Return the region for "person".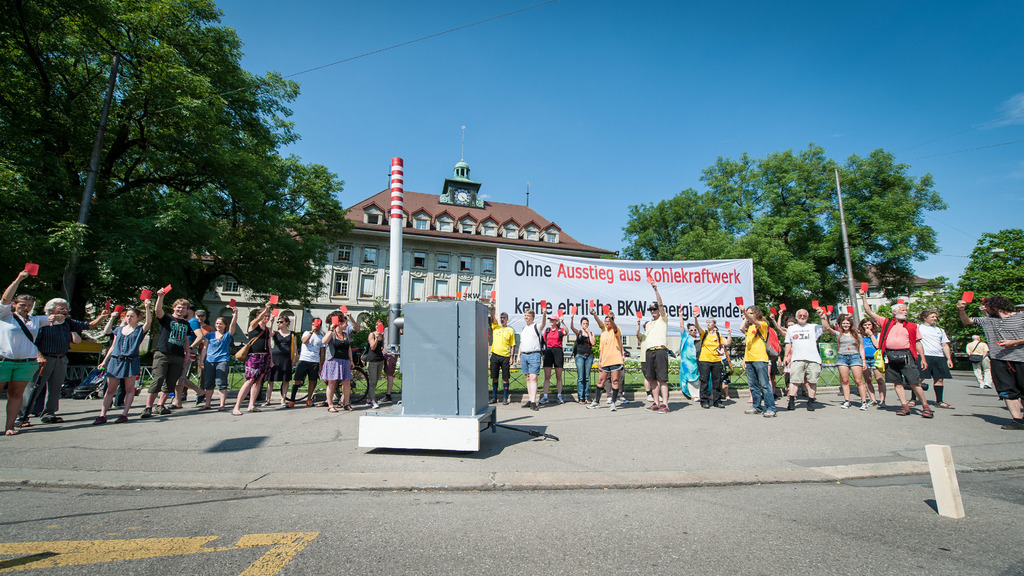
(740, 301, 784, 410).
